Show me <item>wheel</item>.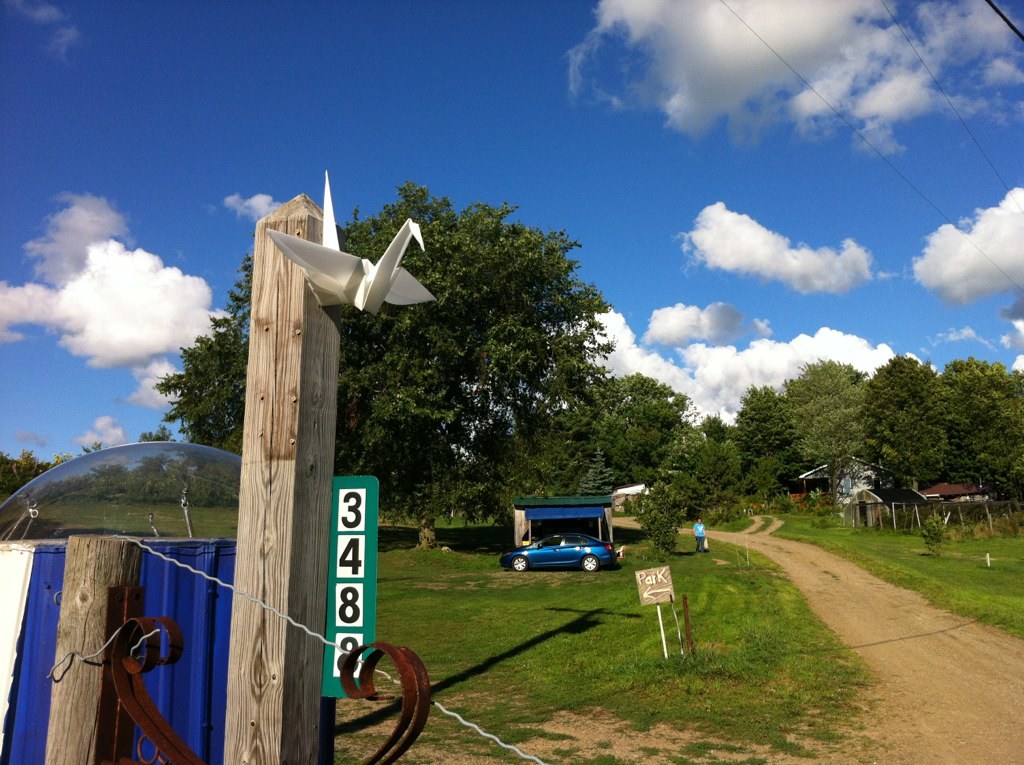
<item>wheel</item> is here: Rect(576, 556, 594, 575).
